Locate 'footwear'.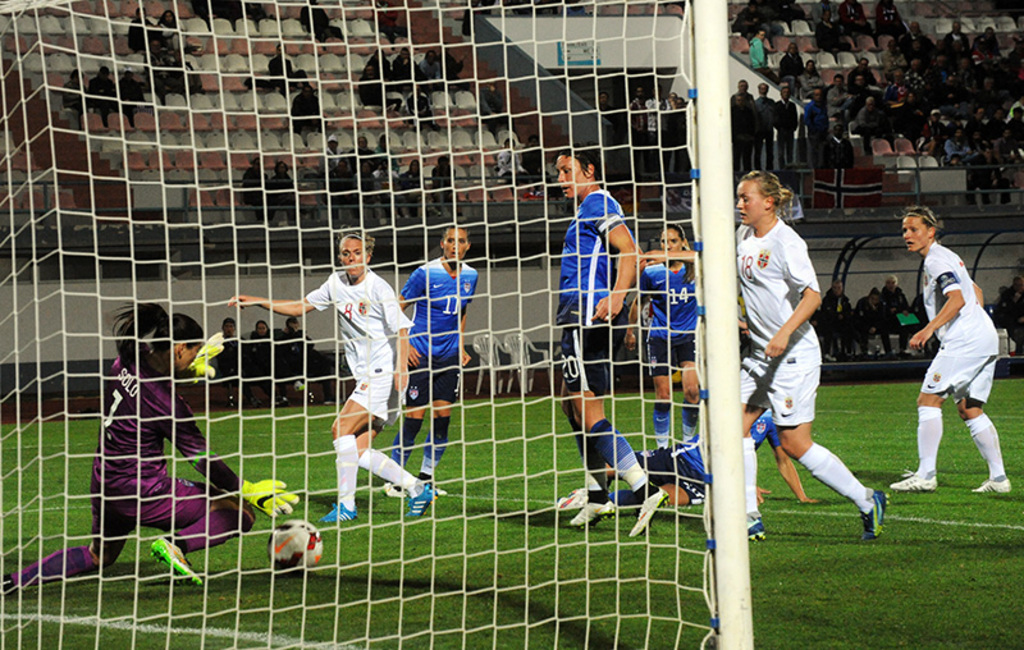
Bounding box: (406,481,440,519).
